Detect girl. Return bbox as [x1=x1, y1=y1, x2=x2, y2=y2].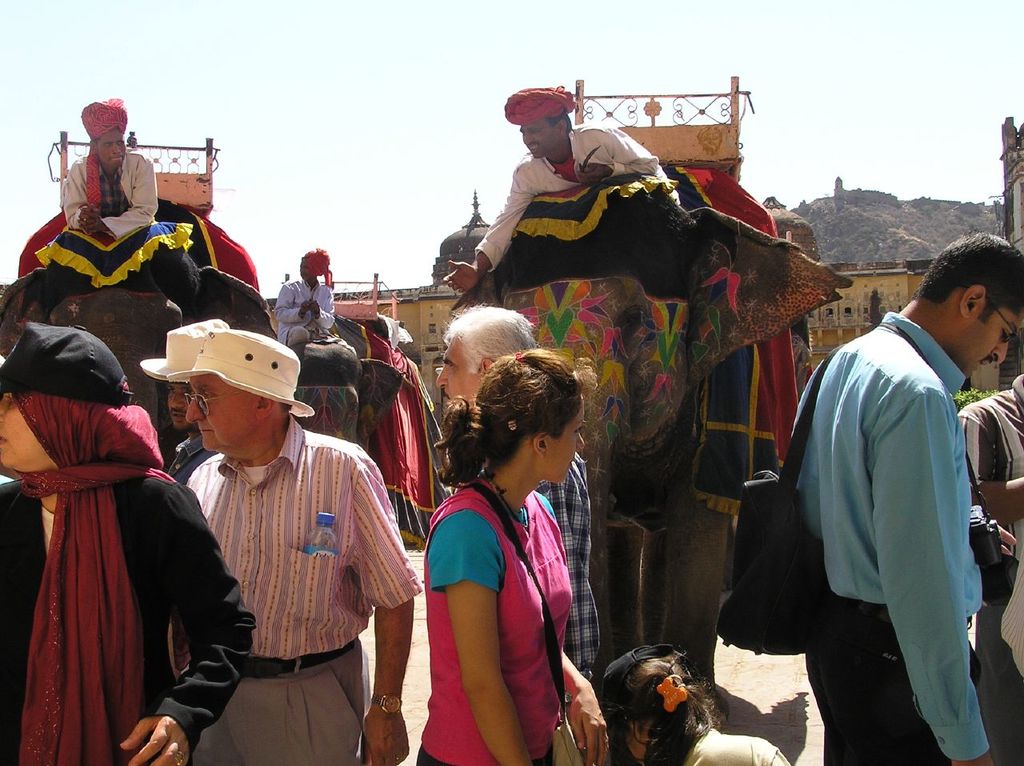
[x1=599, y1=644, x2=792, y2=765].
